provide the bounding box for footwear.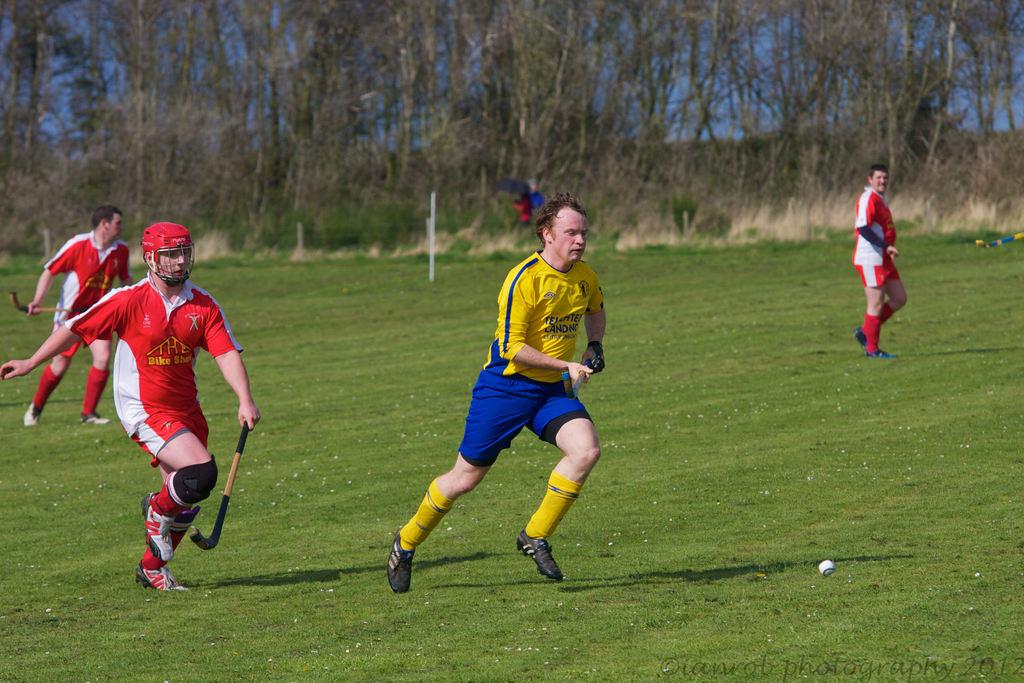
rect(19, 403, 47, 428).
